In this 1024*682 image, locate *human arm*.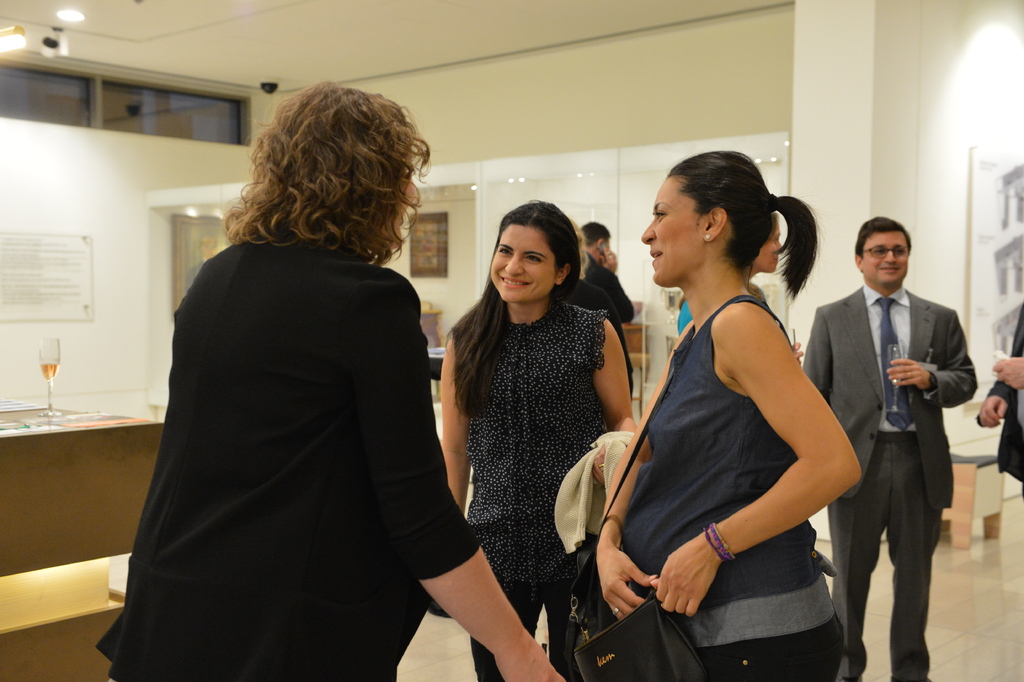
Bounding box: [x1=592, y1=313, x2=637, y2=488].
